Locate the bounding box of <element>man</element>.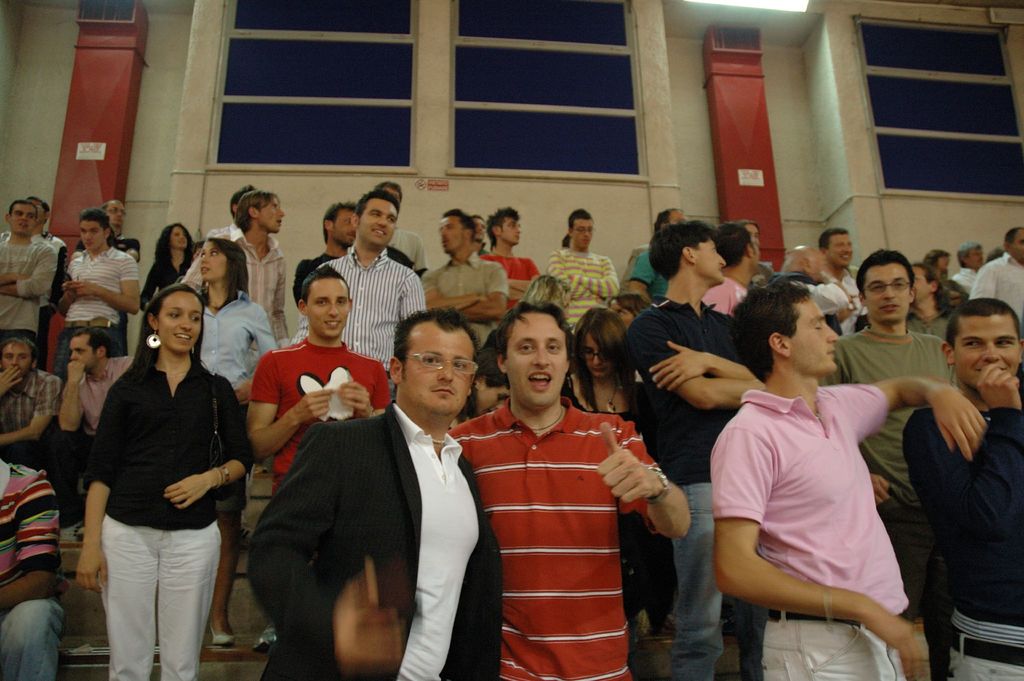
Bounding box: [x1=422, y1=209, x2=509, y2=347].
